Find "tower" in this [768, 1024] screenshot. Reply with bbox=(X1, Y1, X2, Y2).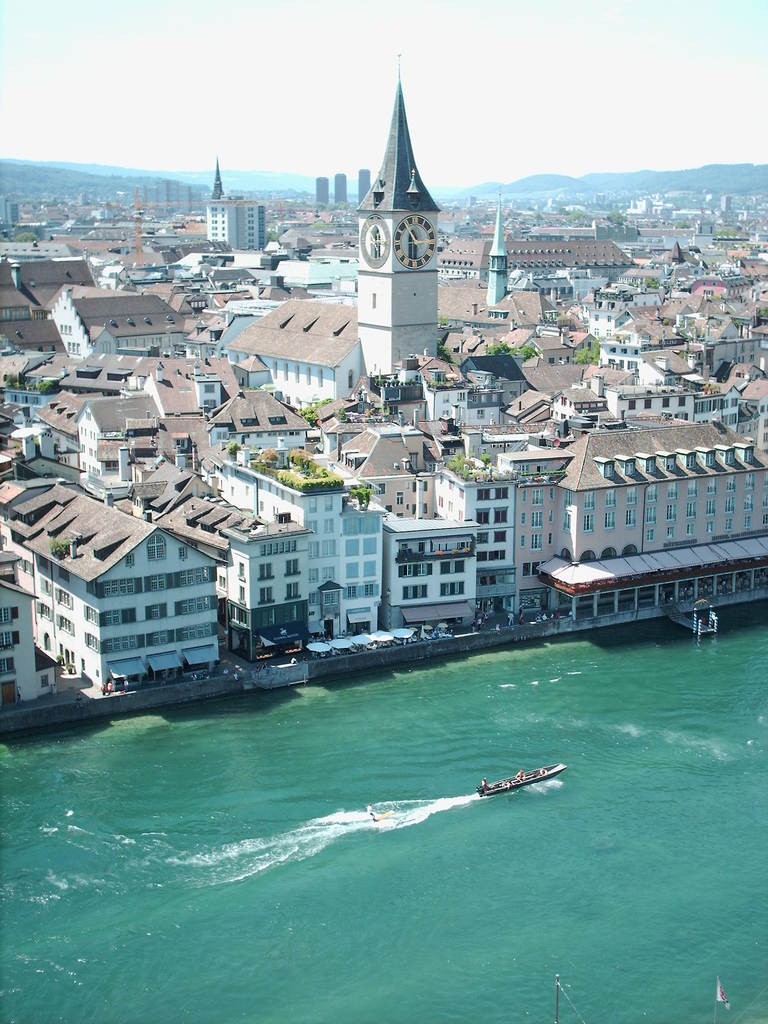
bbox=(203, 188, 255, 243).
